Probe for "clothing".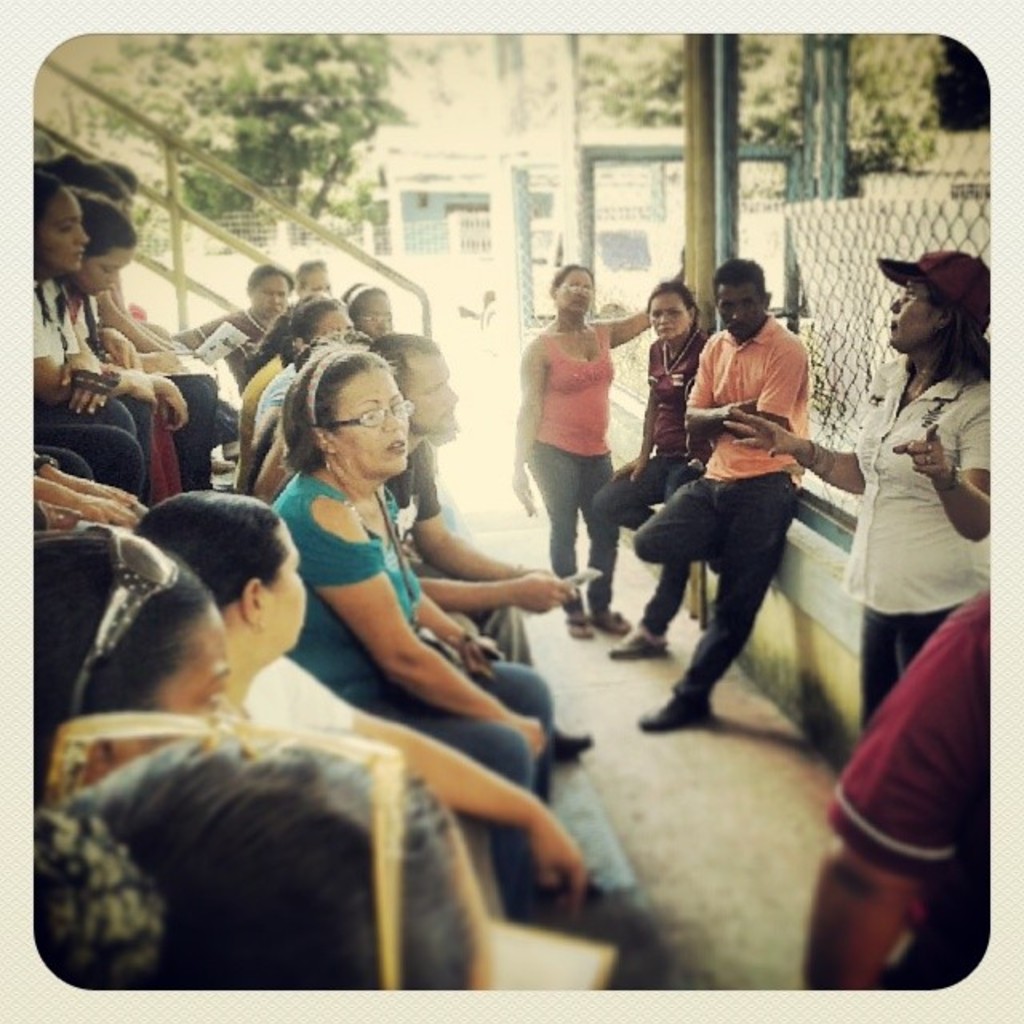
Probe result: (left=522, top=314, right=618, bottom=605).
